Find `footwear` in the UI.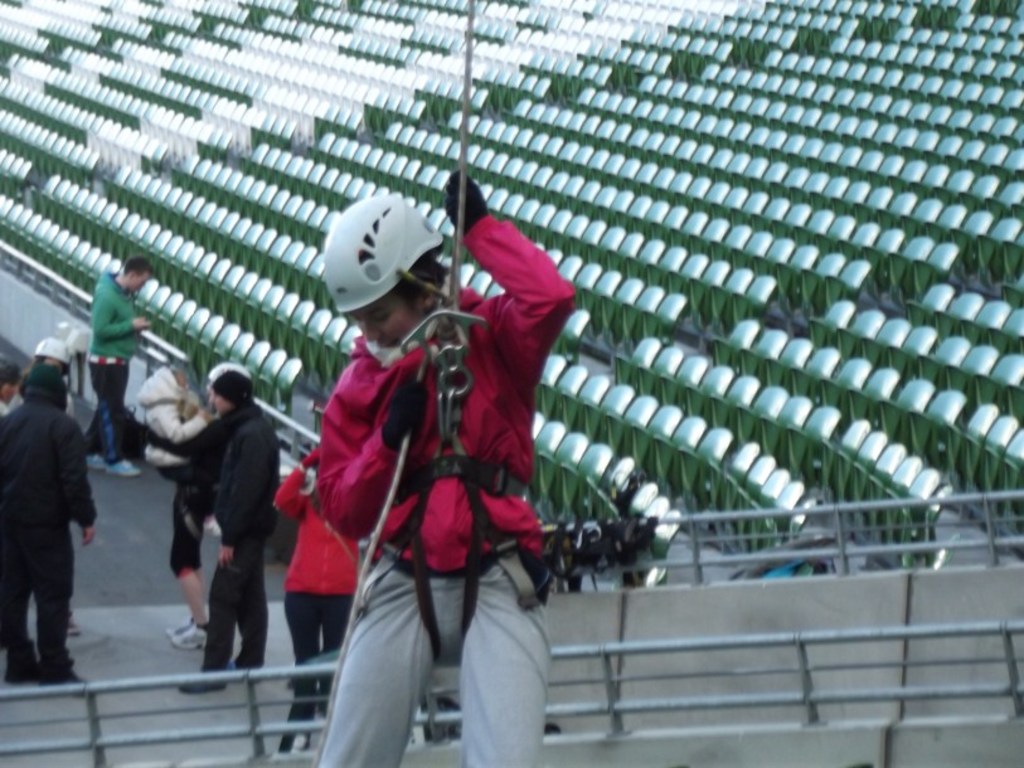
UI element at (x1=272, y1=731, x2=310, y2=757).
